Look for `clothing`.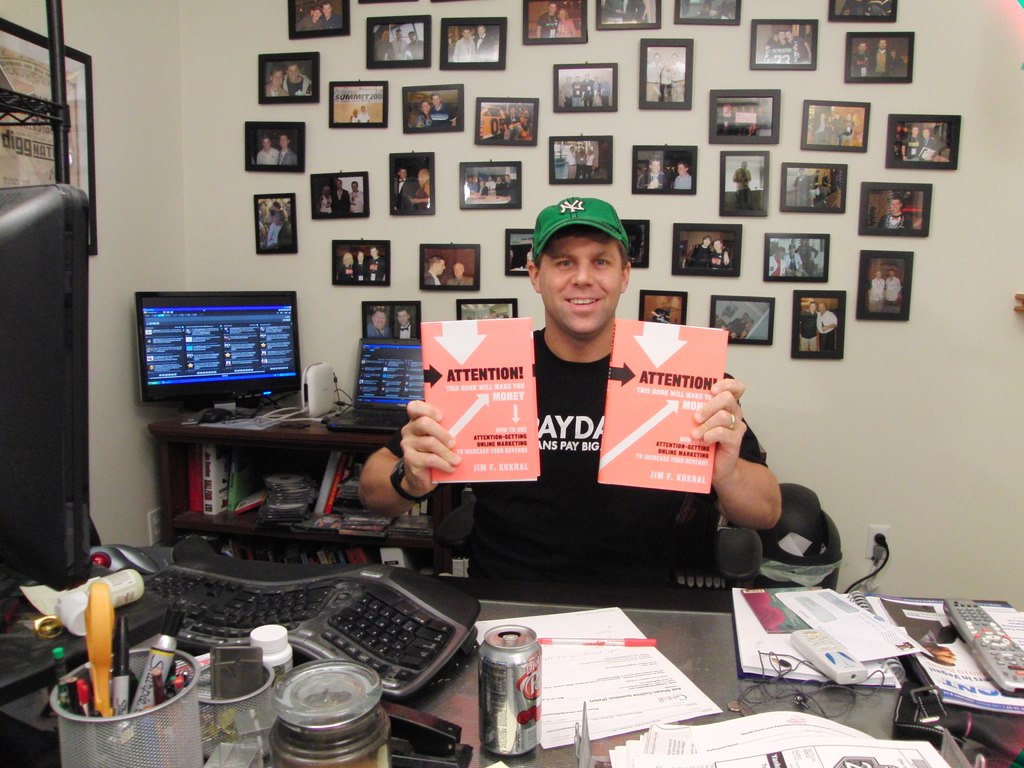
Found: bbox=[808, 173, 823, 203].
